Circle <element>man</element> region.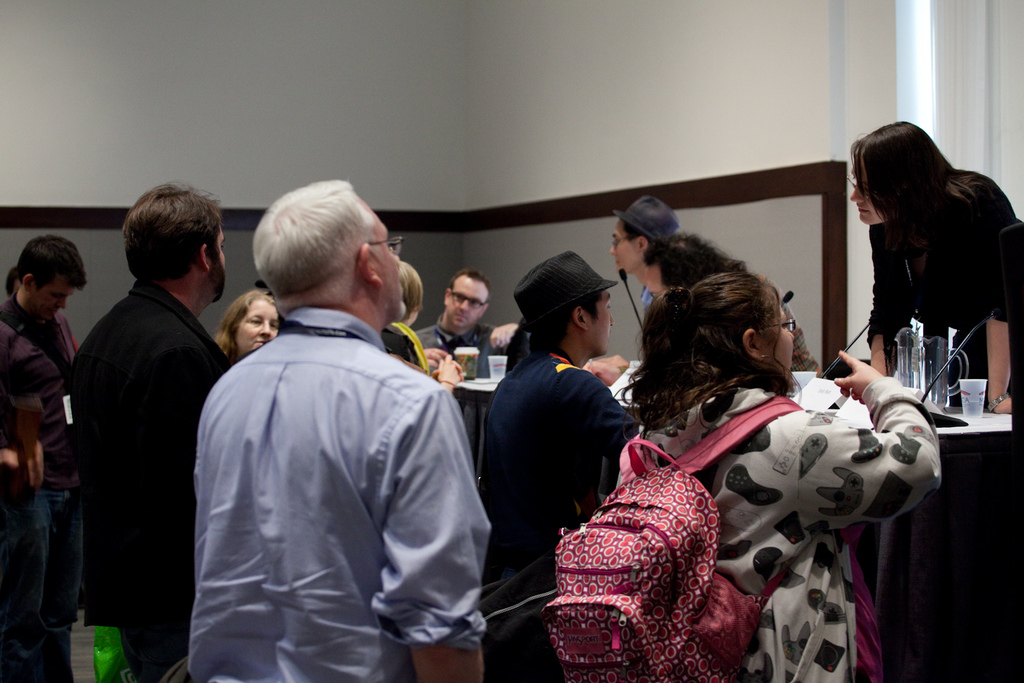
Region: detection(174, 173, 483, 667).
